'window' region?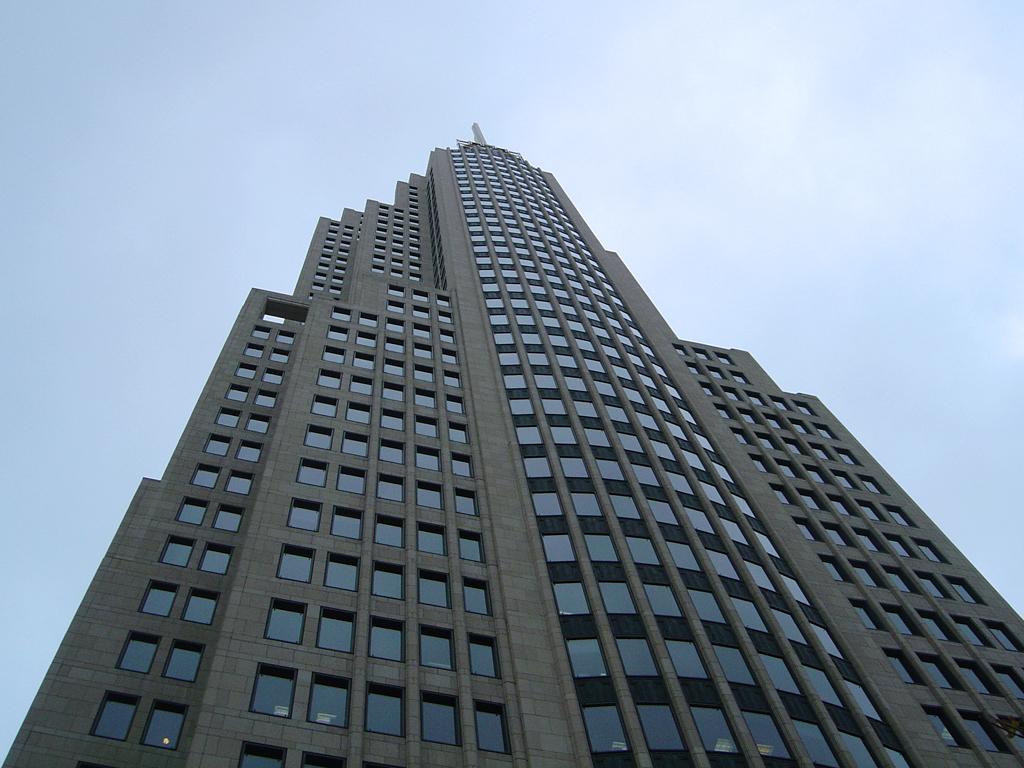
679,460,706,473
